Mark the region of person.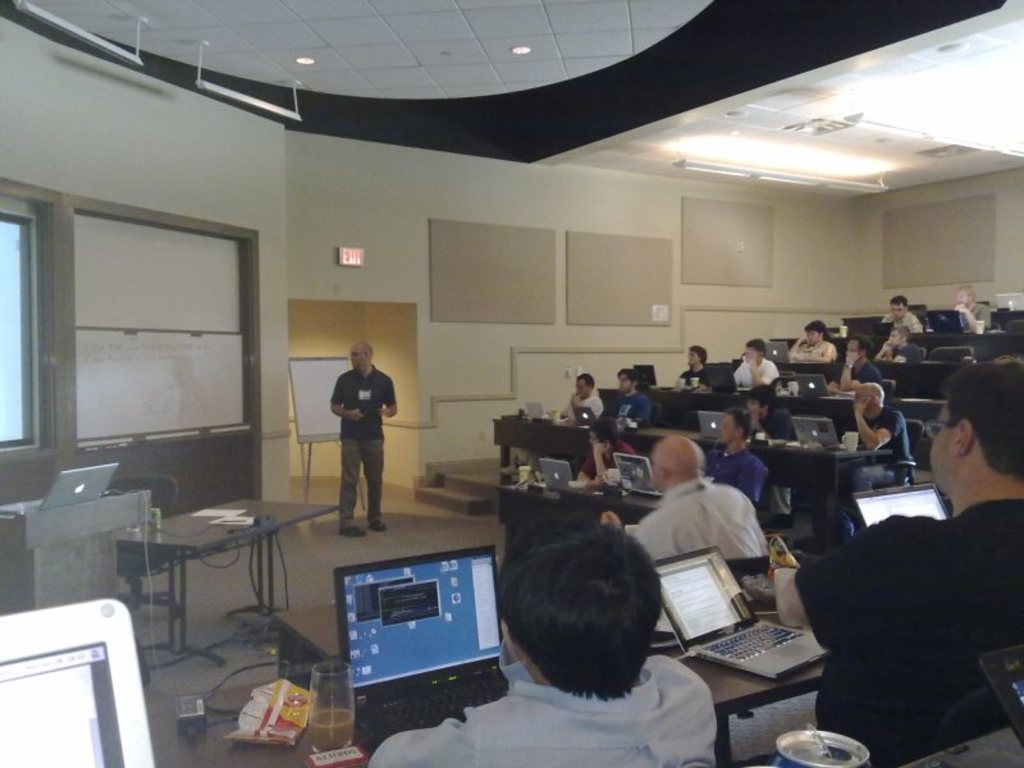
Region: {"left": 883, "top": 294, "right": 928, "bottom": 334}.
